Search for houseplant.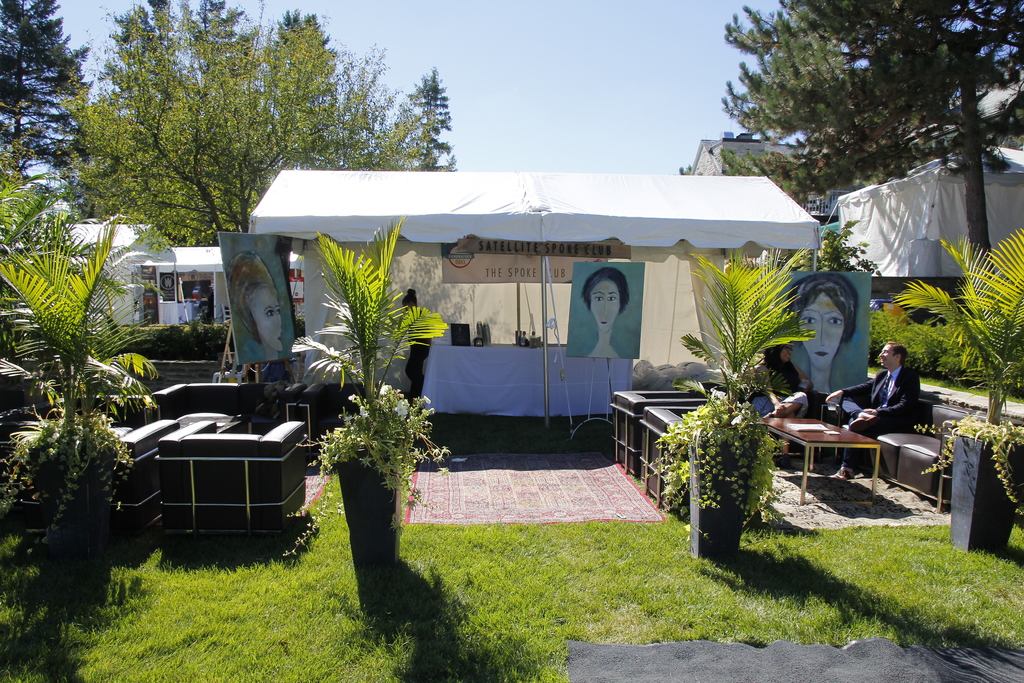
Found at BBox(653, 249, 810, 555).
